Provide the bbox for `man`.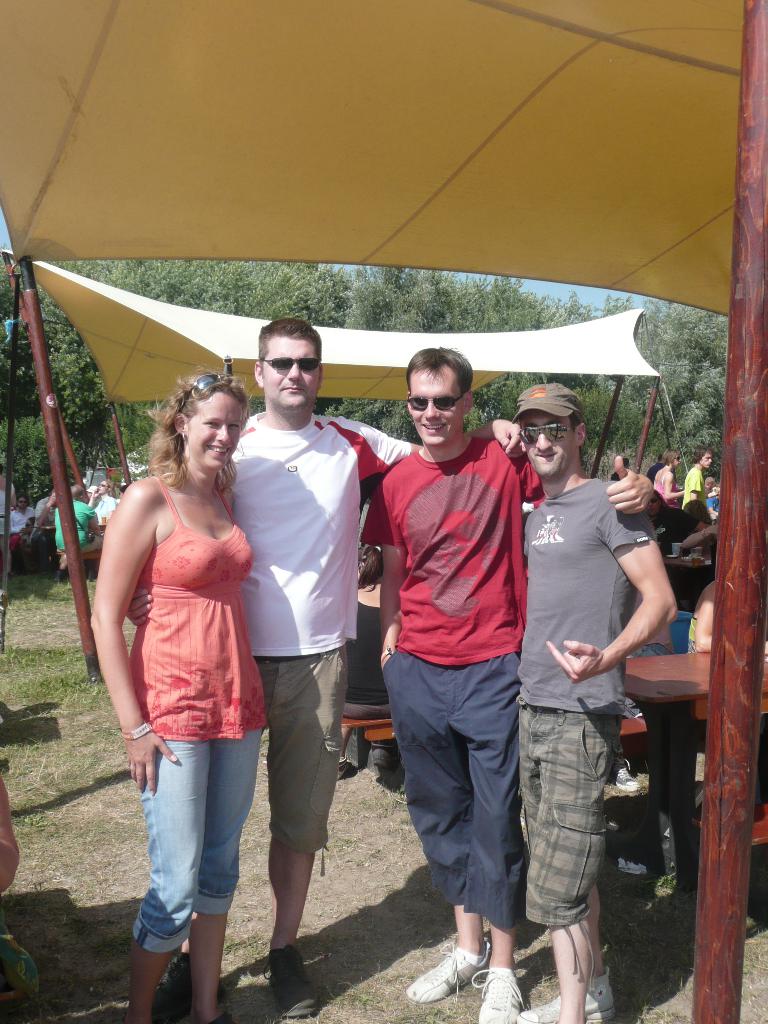
{"left": 93, "top": 481, "right": 117, "bottom": 520}.
